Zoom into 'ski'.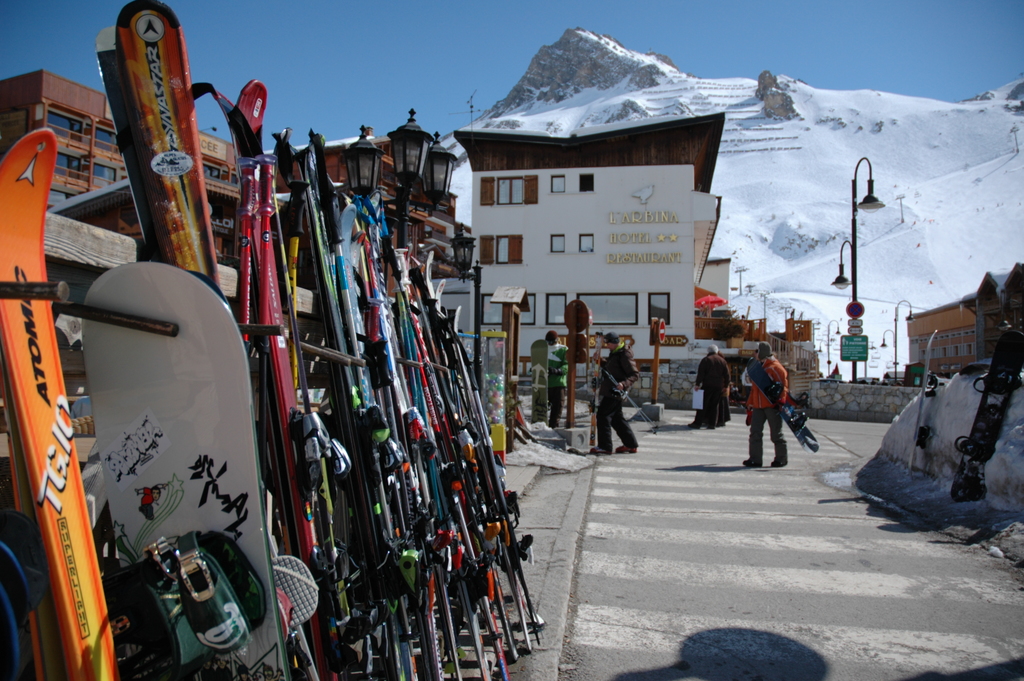
Zoom target: Rect(948, 326, 1023, 509).
